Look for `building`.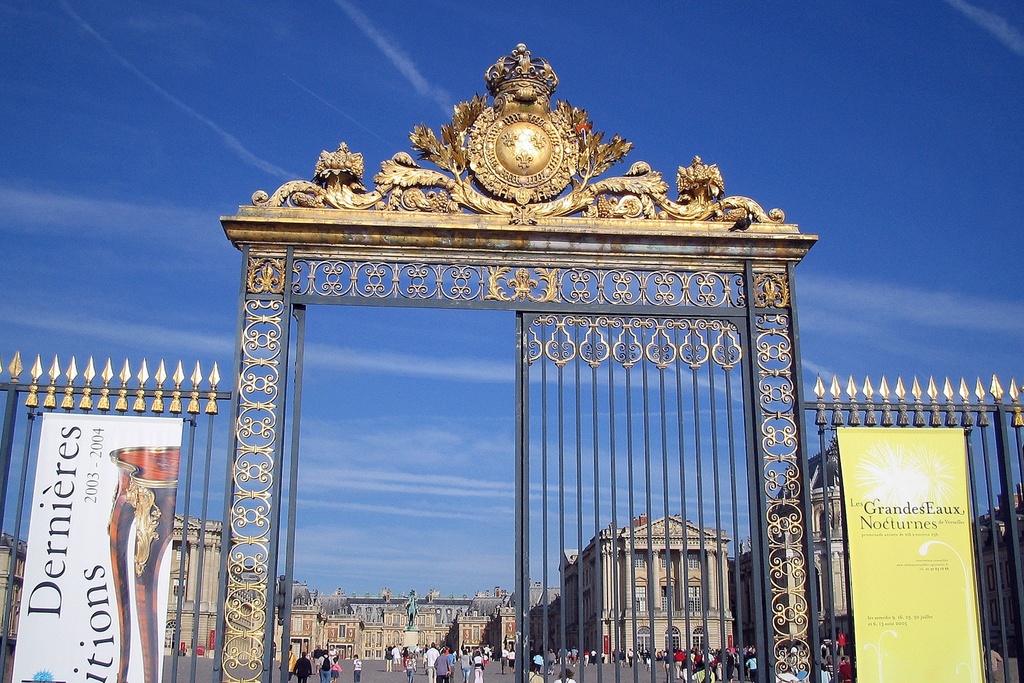
Found: {"left": 0, "top": 533, "right": 34, "bottom": 648}.
